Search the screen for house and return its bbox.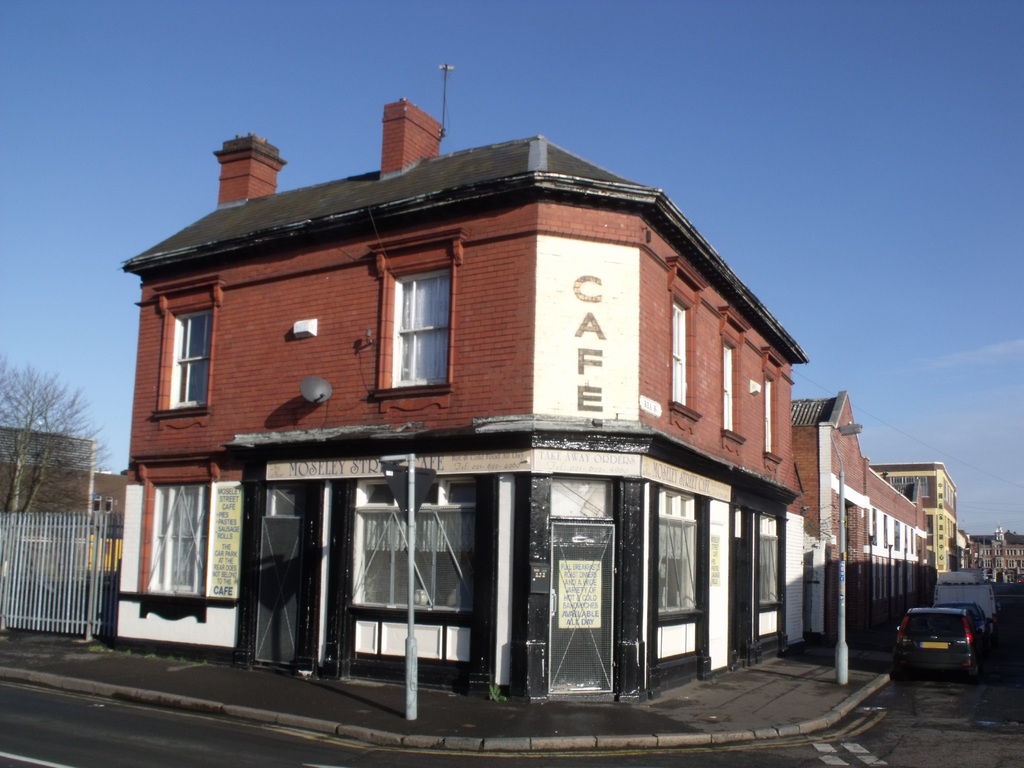
Found: crop(109, 94, 810, 705).
